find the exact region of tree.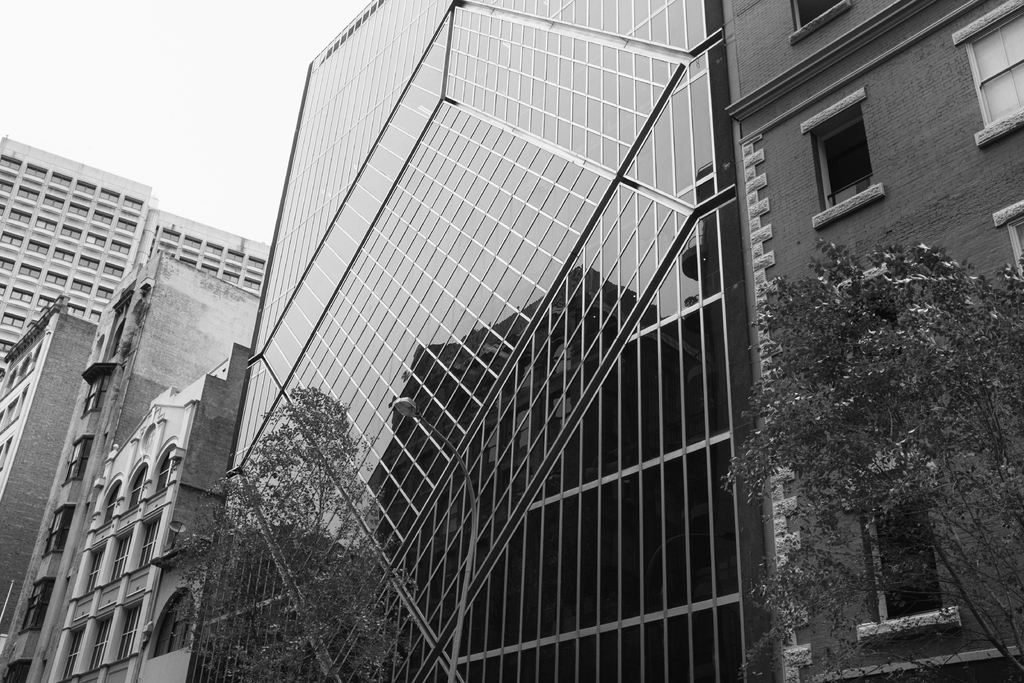
Exact region: BBox(169, 379, 420, 682).
